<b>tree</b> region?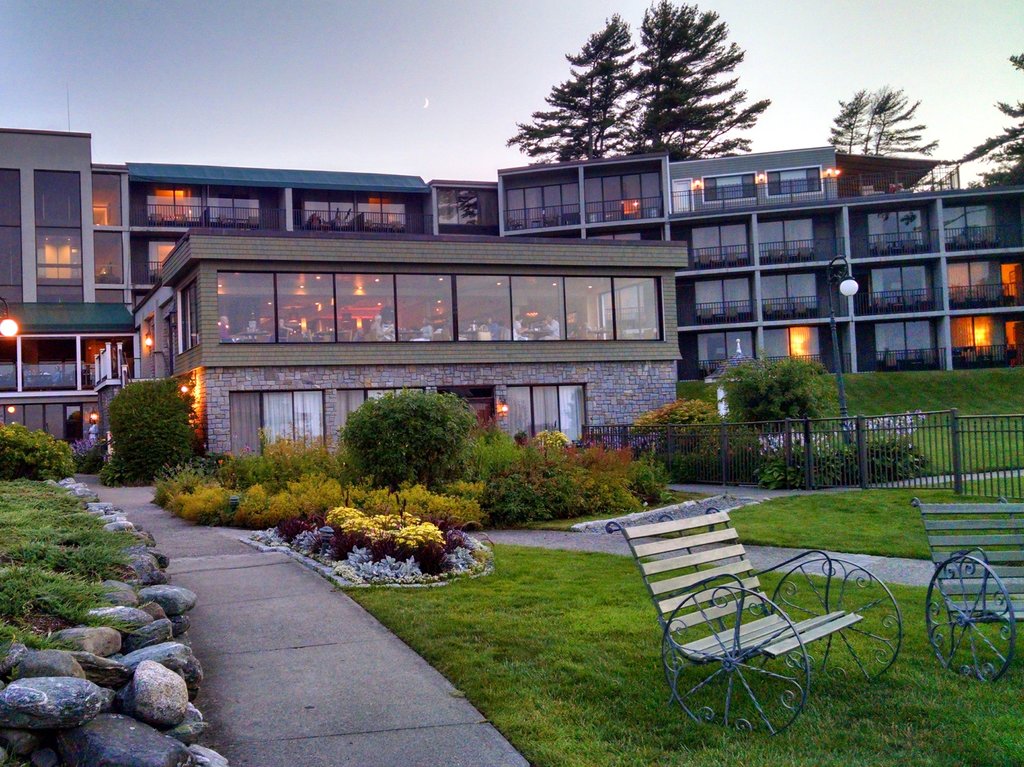
detection(503, 8, 621, 177)
